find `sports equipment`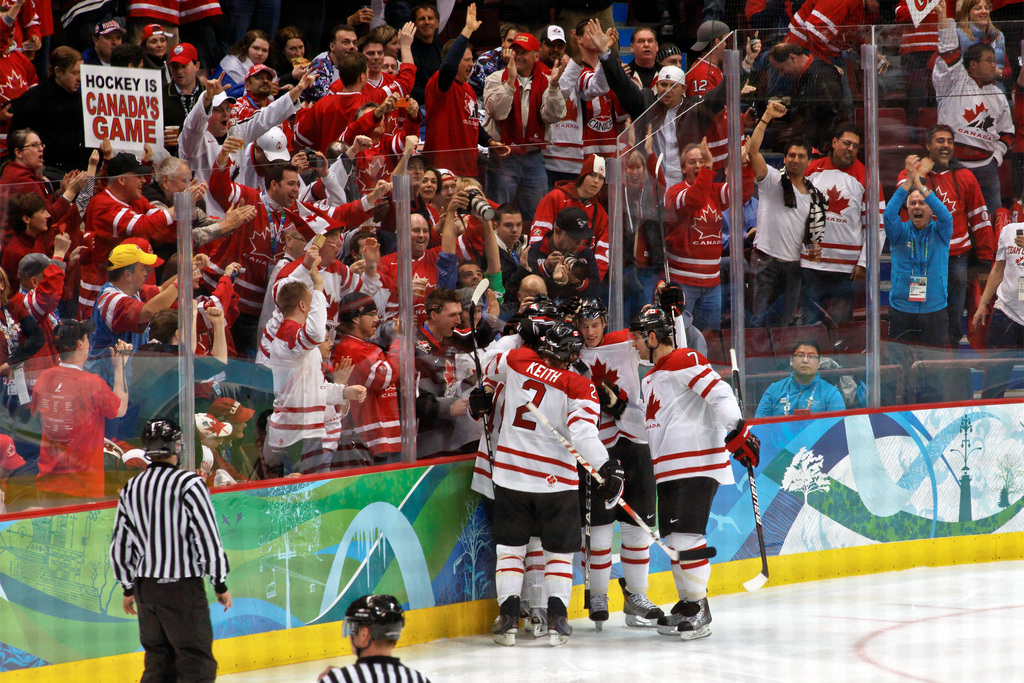
region(518, 605, 546, 638)
